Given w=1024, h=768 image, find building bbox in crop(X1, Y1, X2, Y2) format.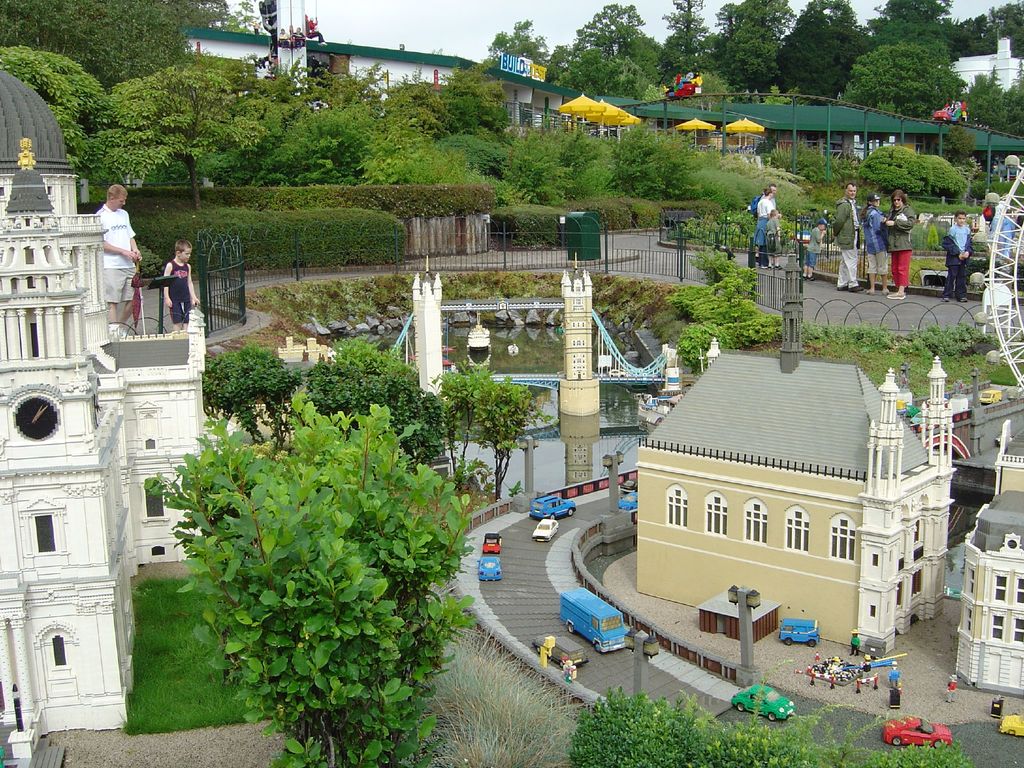
crop(0, 53, 211, 755).
